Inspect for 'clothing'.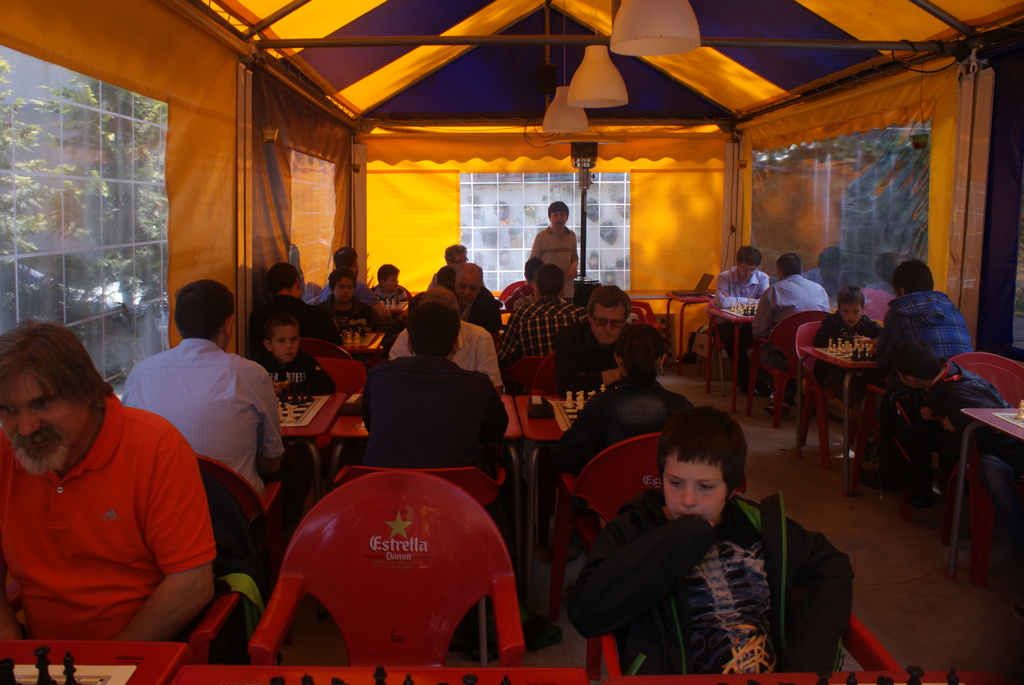
Inspection: region(557, 375, 696, 471).
